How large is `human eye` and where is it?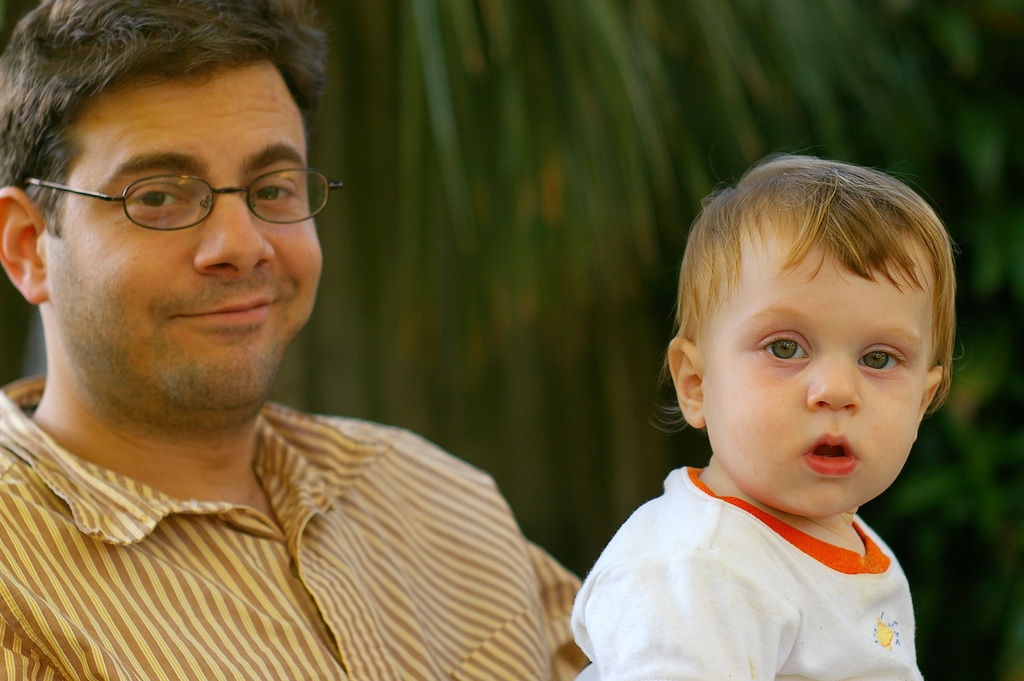
Bounding box: box=[755, 328, 808, 366].
